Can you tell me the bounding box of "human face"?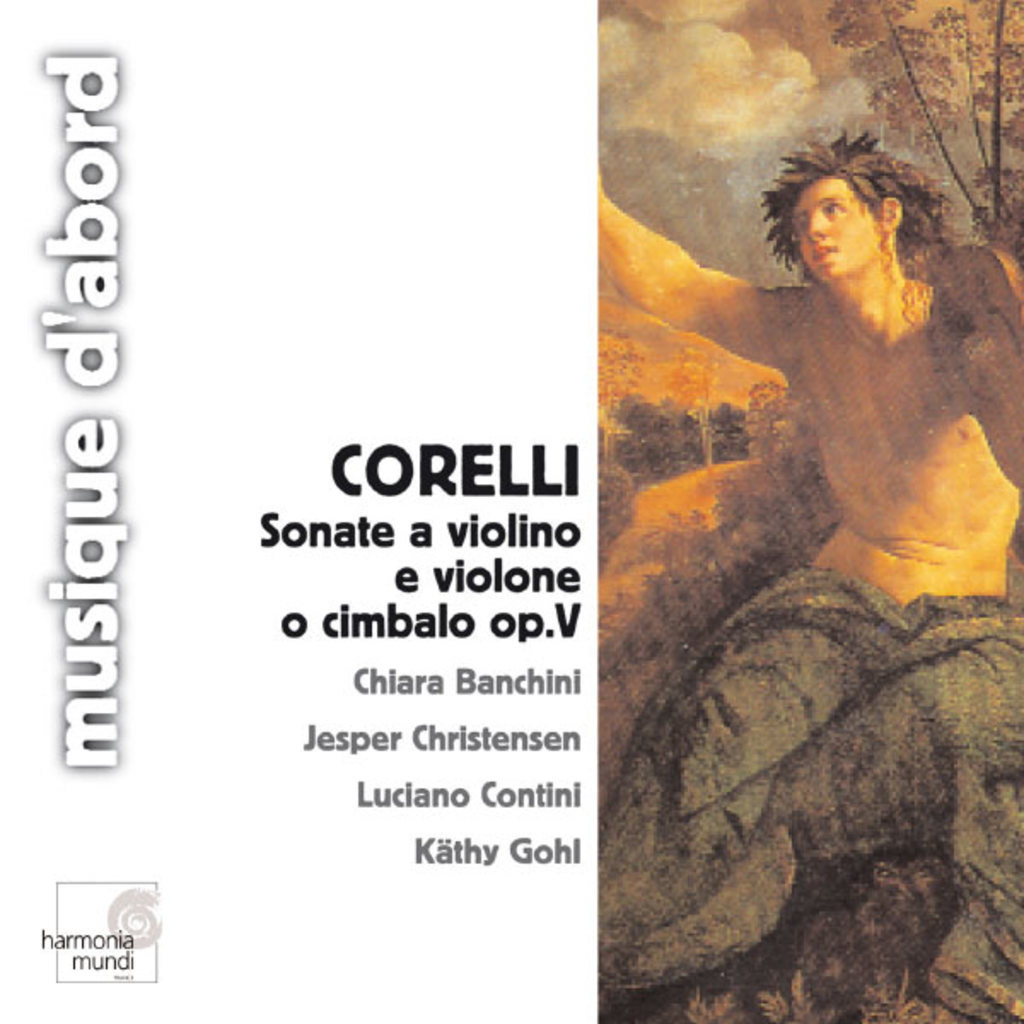
rect(799, 179, 881, 280).
